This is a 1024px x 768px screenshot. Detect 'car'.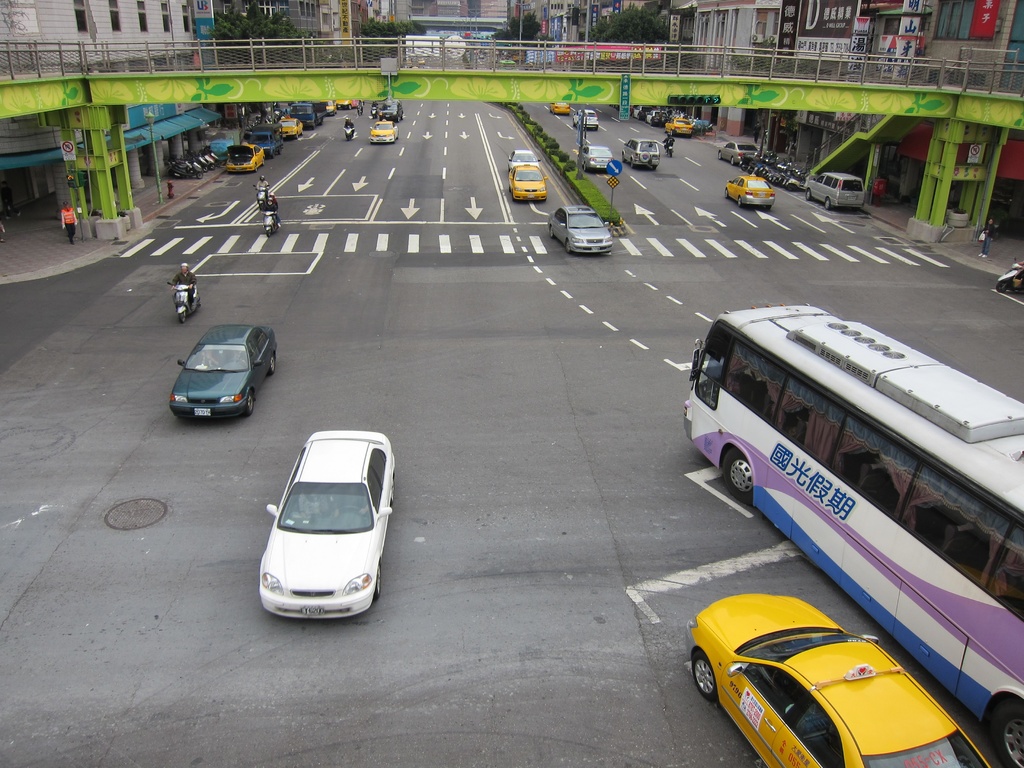
x1=228, y1=142, x2=270, y2=170.
